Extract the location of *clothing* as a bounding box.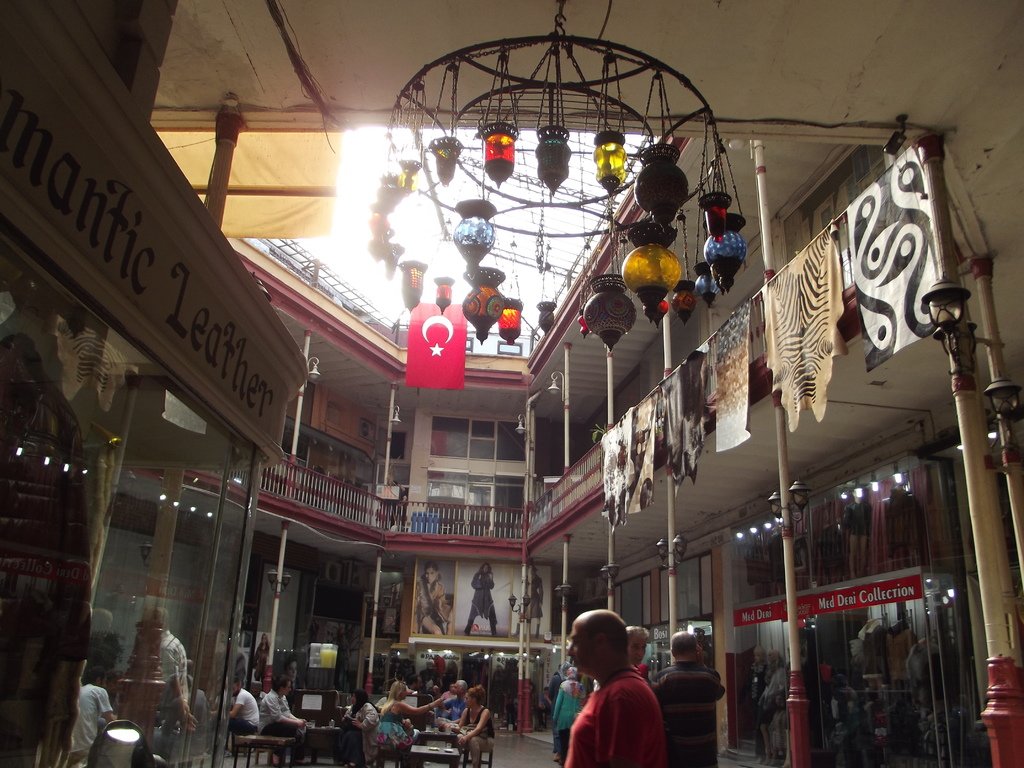
<bbox>513, 576, 547, 621</bbox>.
